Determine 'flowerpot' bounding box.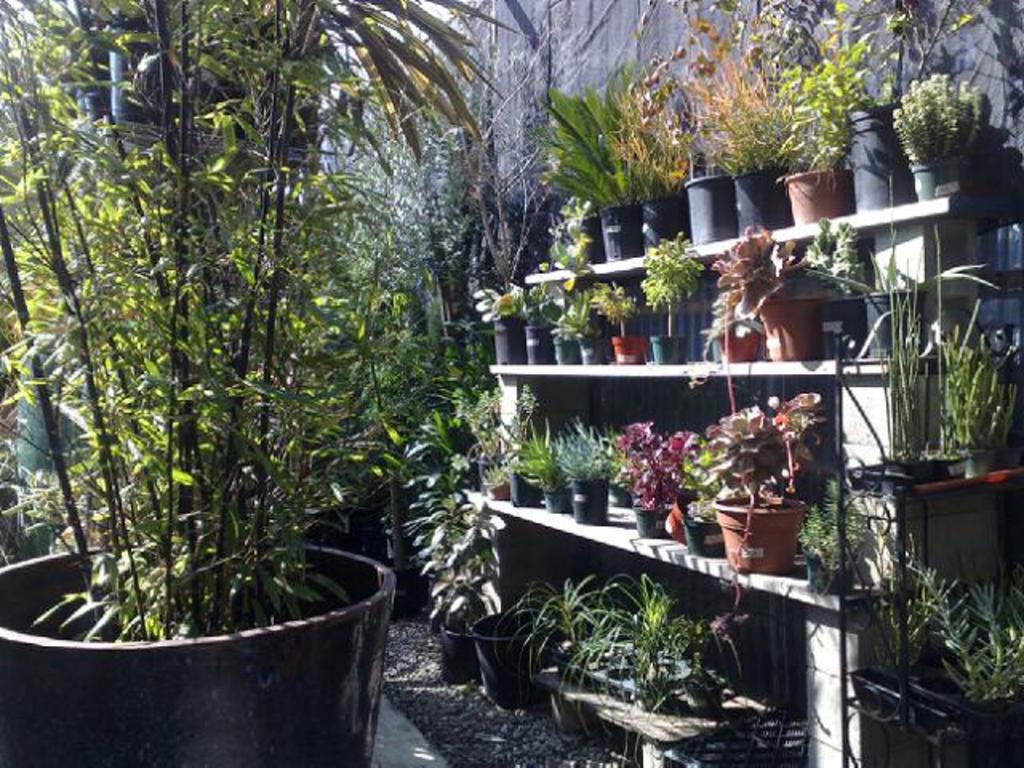
Determined: box(437, 608, 478, 683).
